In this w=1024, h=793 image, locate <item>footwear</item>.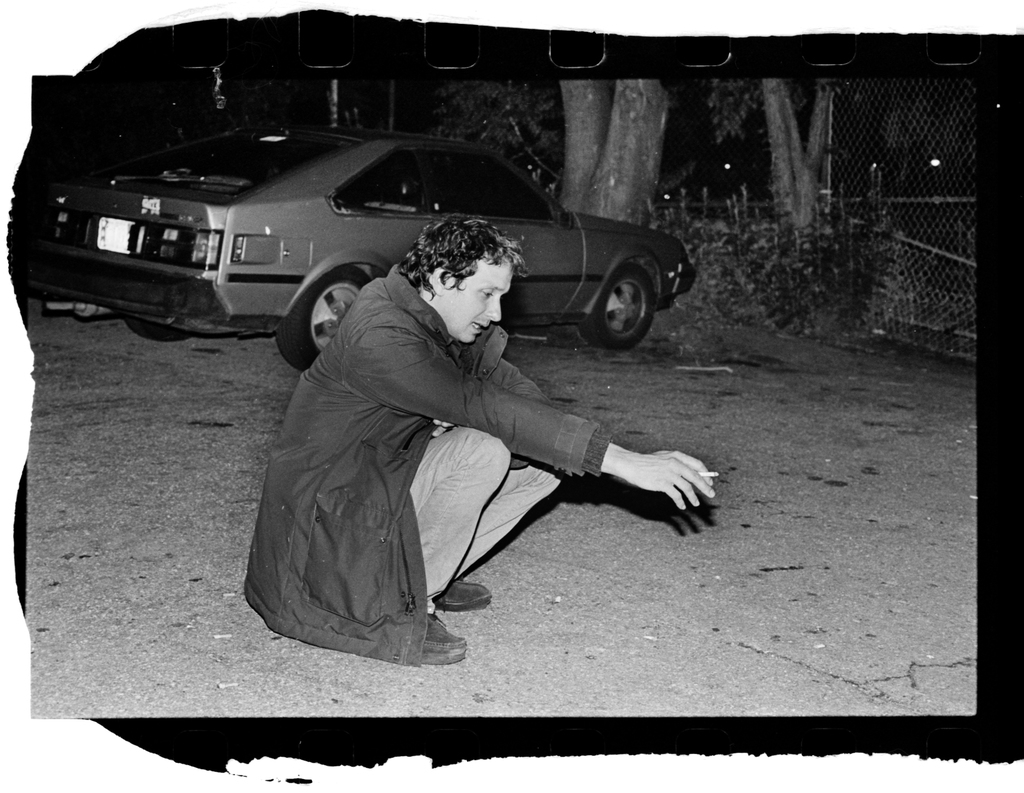
Bounding box: detection(428, 582, 495, 614).
